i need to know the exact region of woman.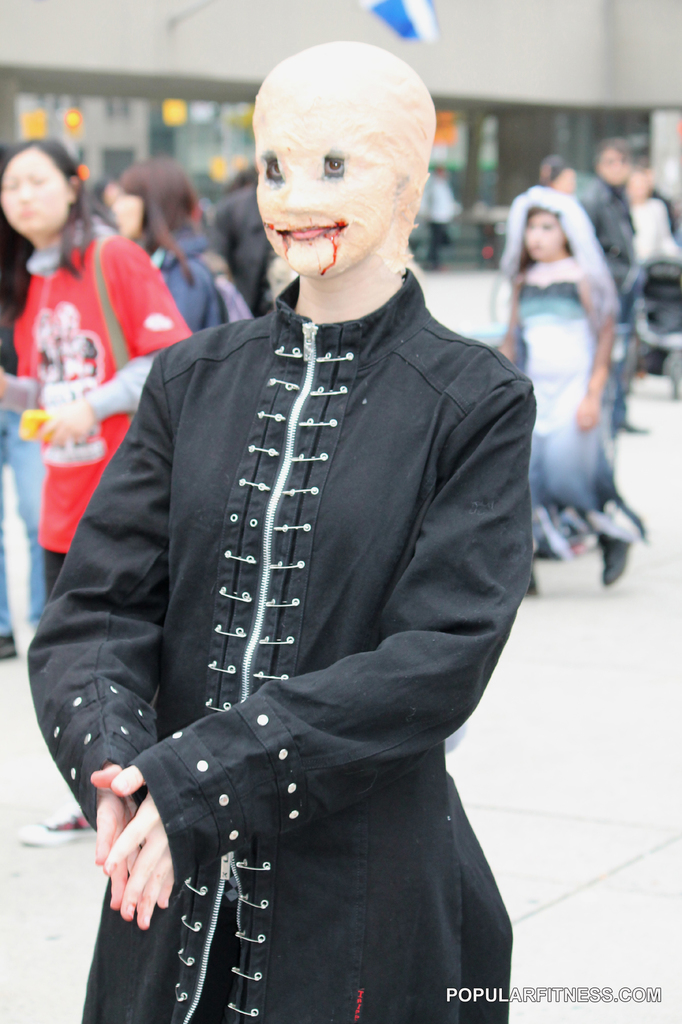
Region: 113:159:230:344.
